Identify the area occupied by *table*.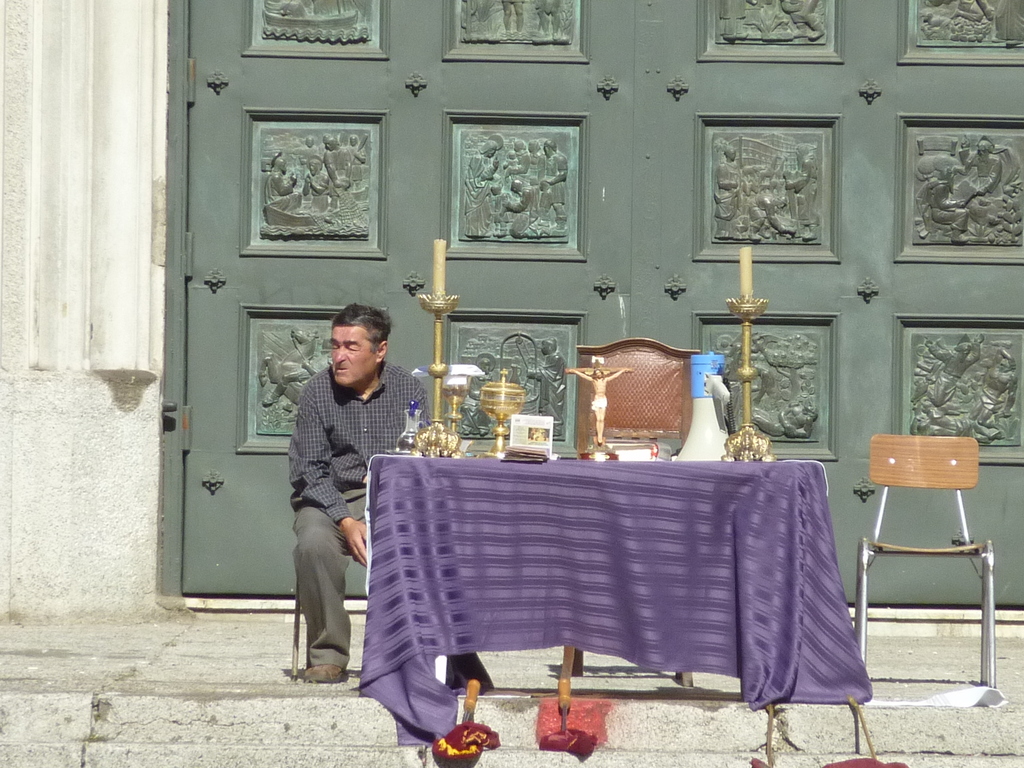
Area: 358 433 873 742.
